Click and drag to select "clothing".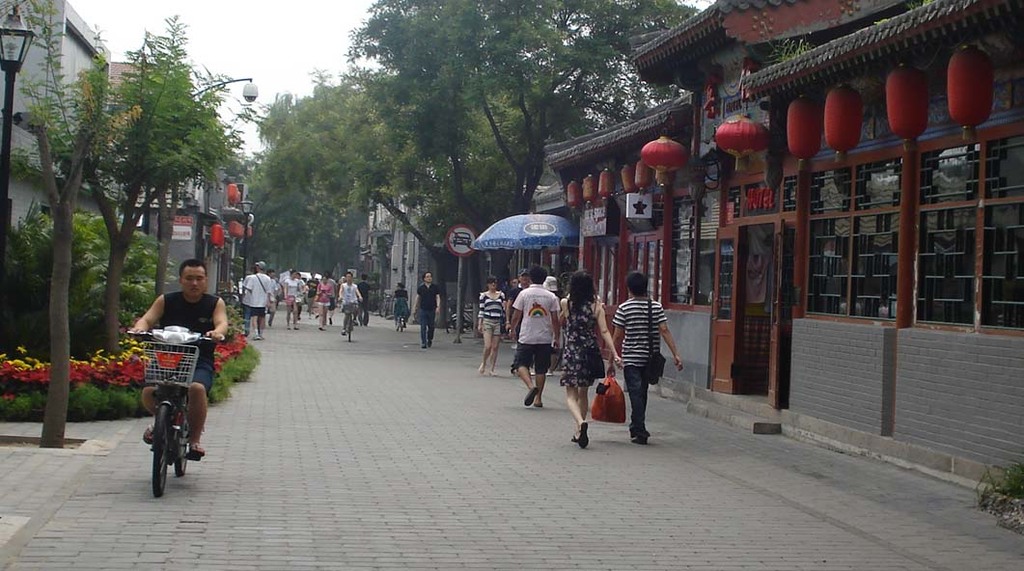
Selection: 558,293,606,387.
